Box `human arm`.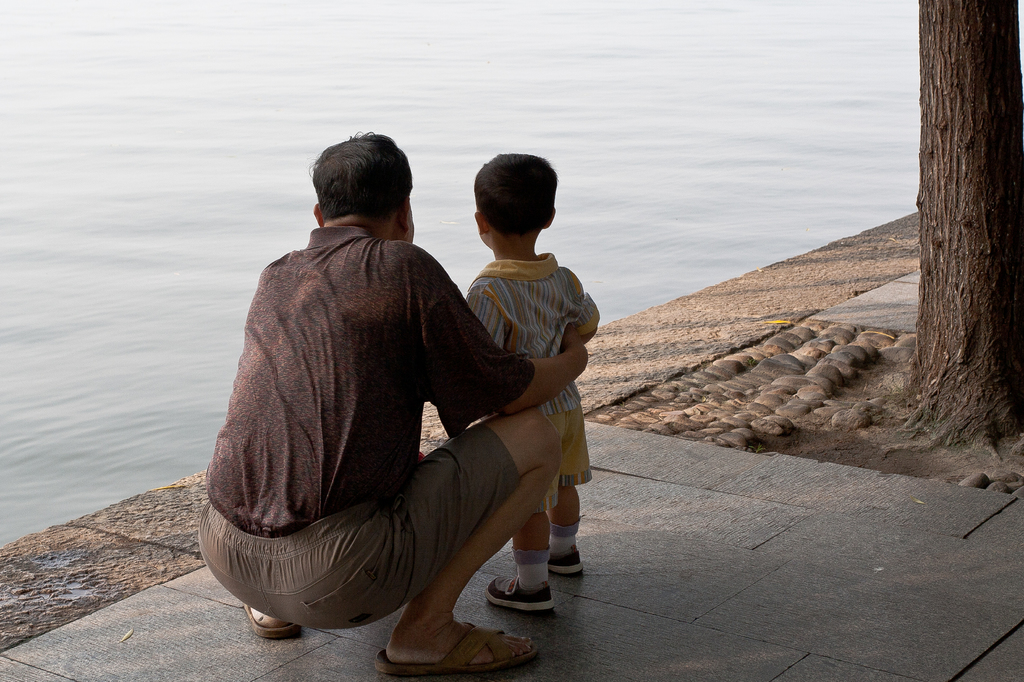
436:278:509:443.
